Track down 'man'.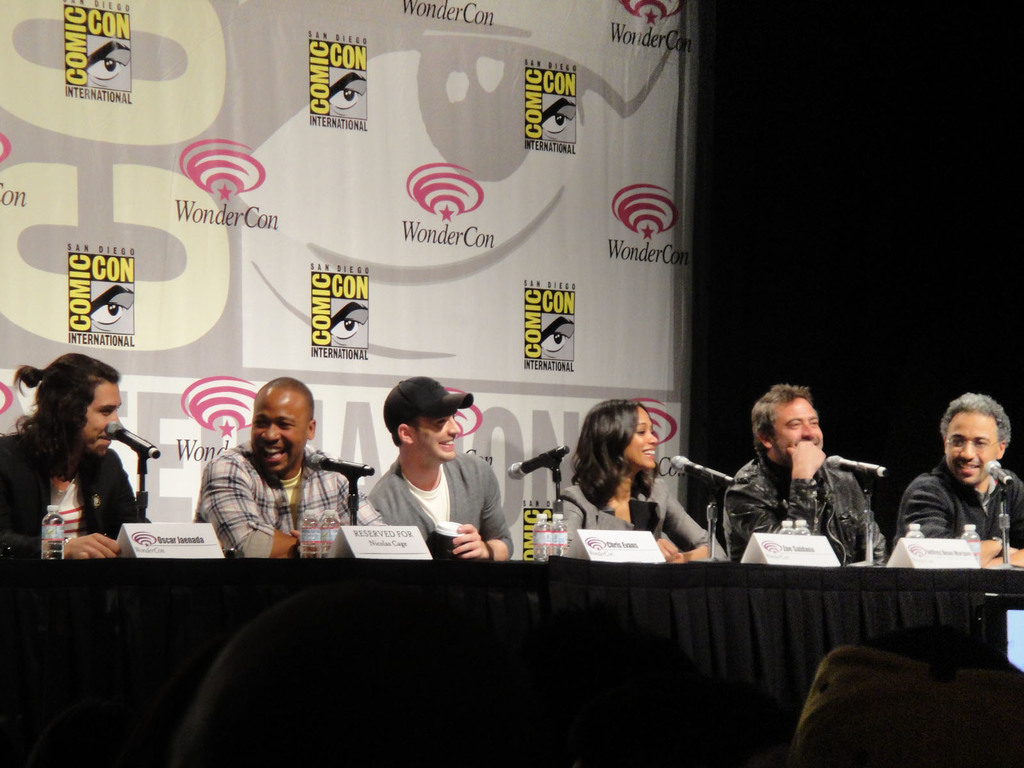
Tracked to [892,385,1023,574].
